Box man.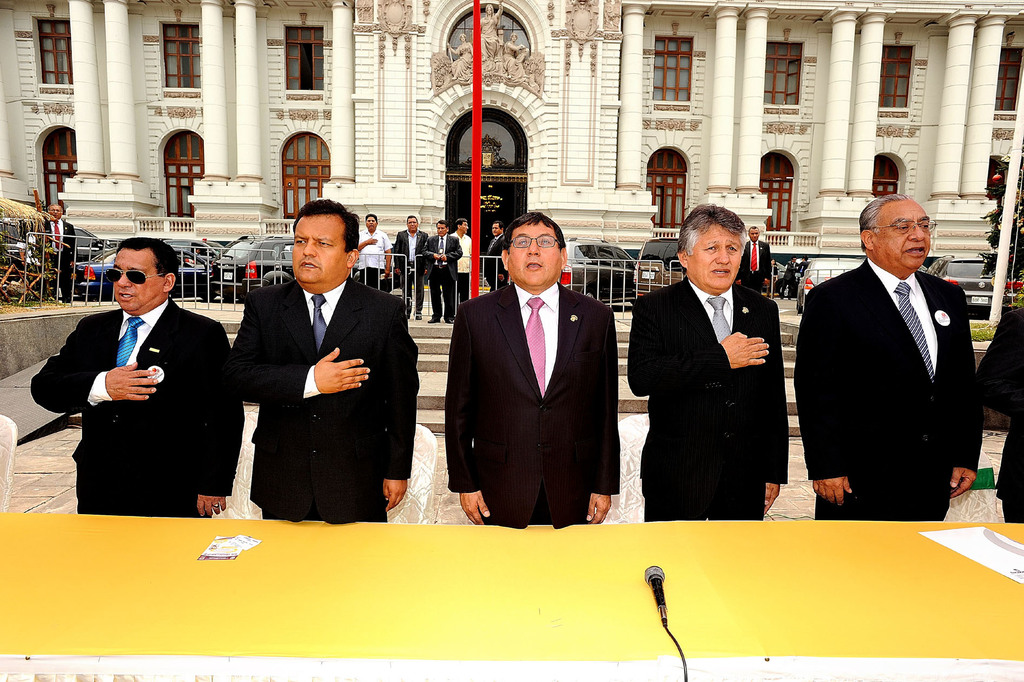
422, 217, 461, 329.
